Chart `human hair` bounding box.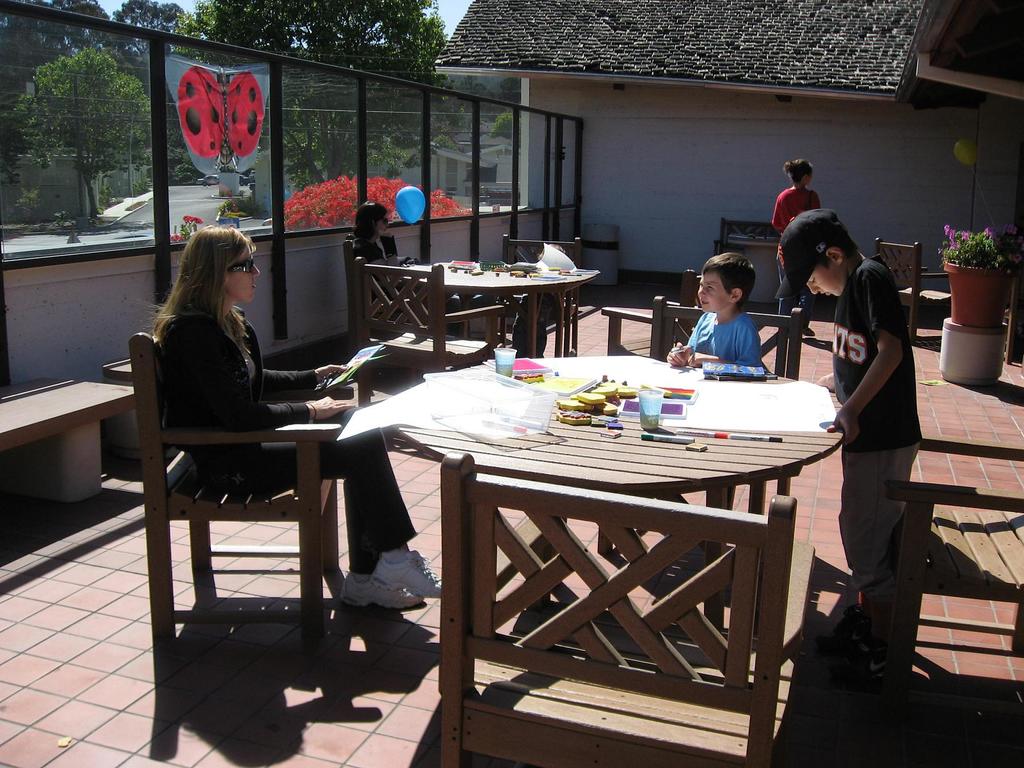
Charted: [786,161,813,182].
